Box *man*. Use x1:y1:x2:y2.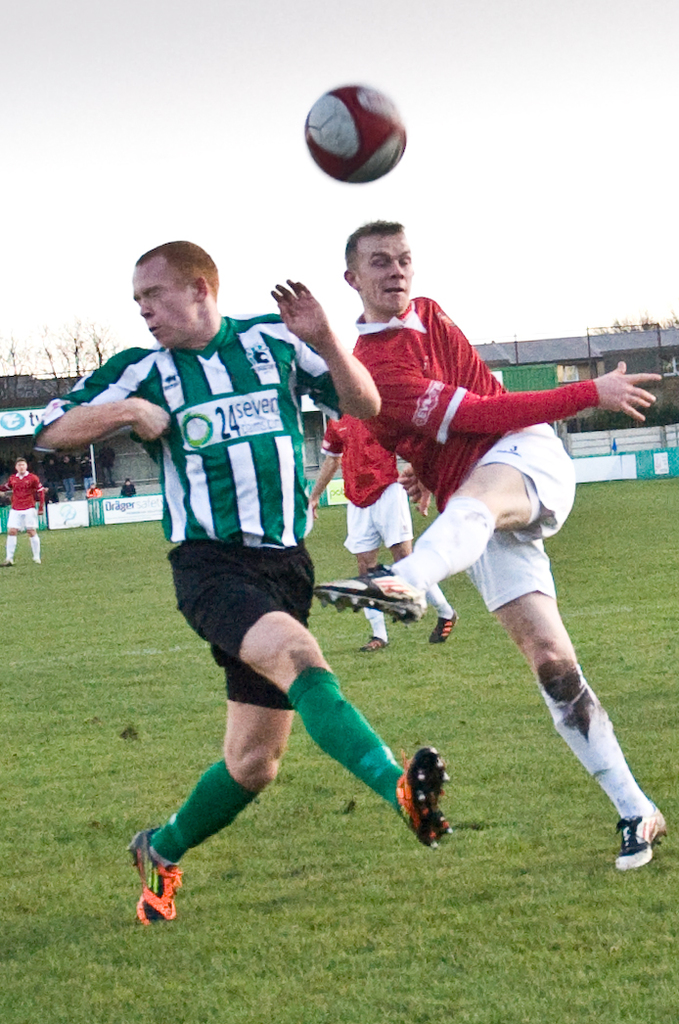
90:255:446:911.
